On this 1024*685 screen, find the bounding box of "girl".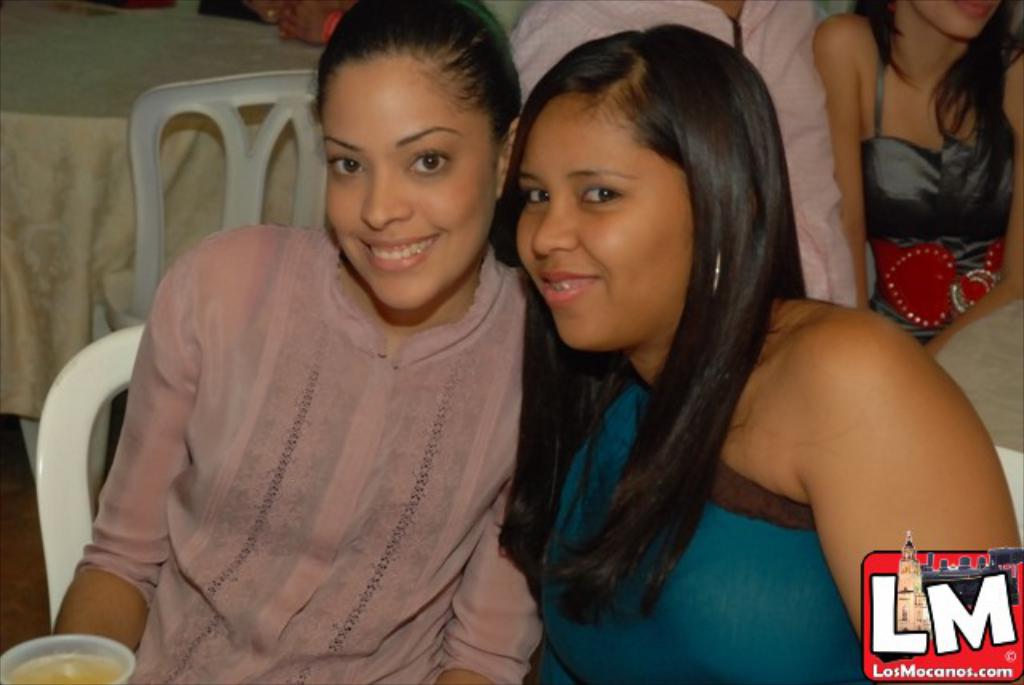
Bounding box: [51, 0, 565, 683].
